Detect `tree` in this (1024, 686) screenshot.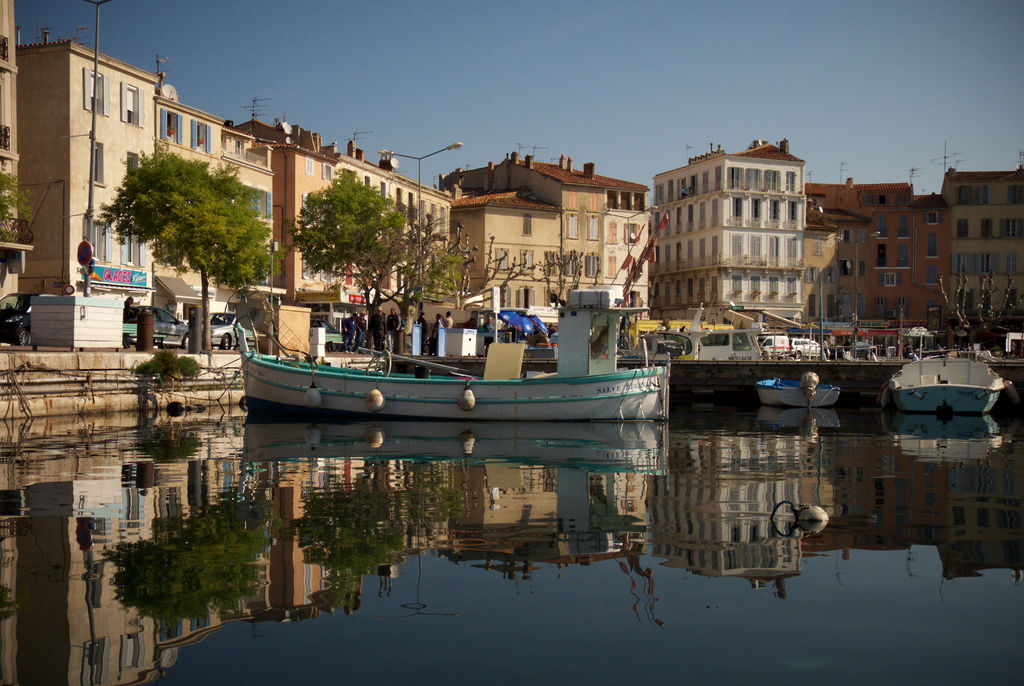
Detection: bbox=(465, 239, 602, 312).
